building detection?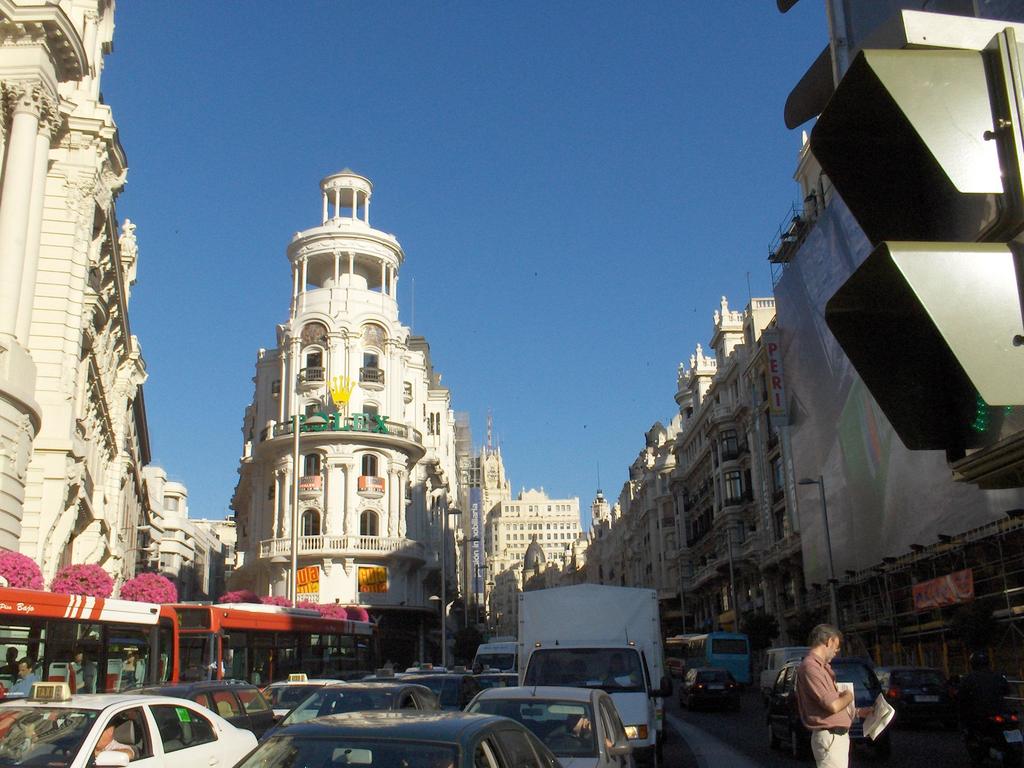
(x1=479, y1=487, x2=589, y2=600)
